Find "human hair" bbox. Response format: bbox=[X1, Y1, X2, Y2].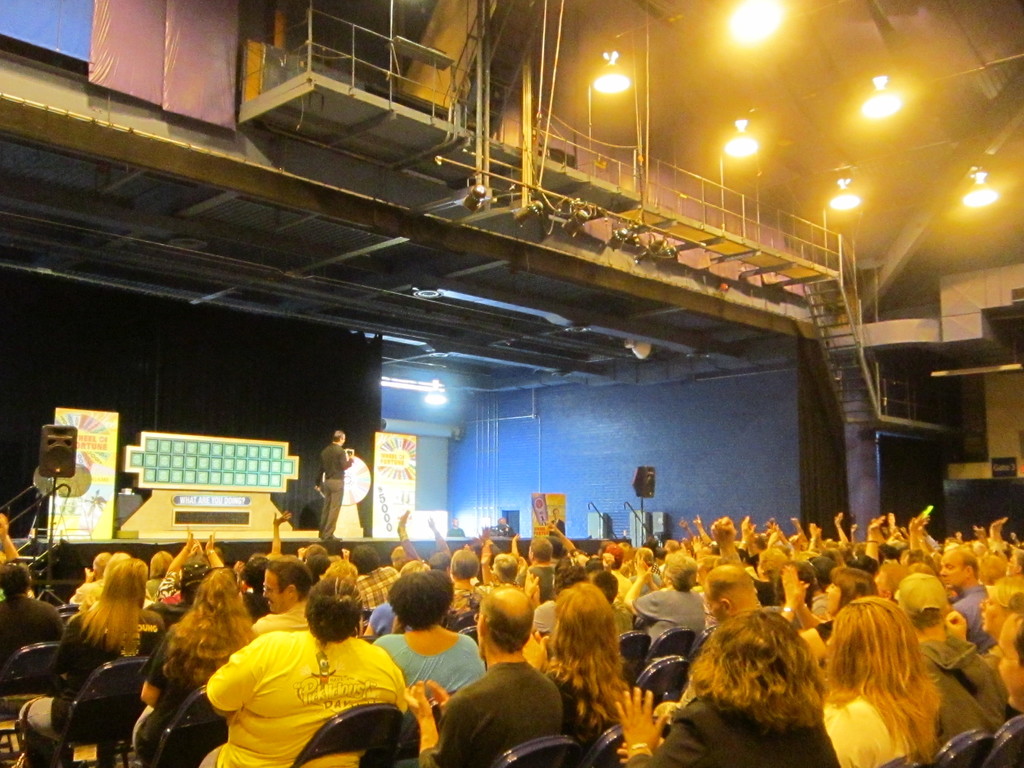
bbox=[160, 561, 253, 688].
